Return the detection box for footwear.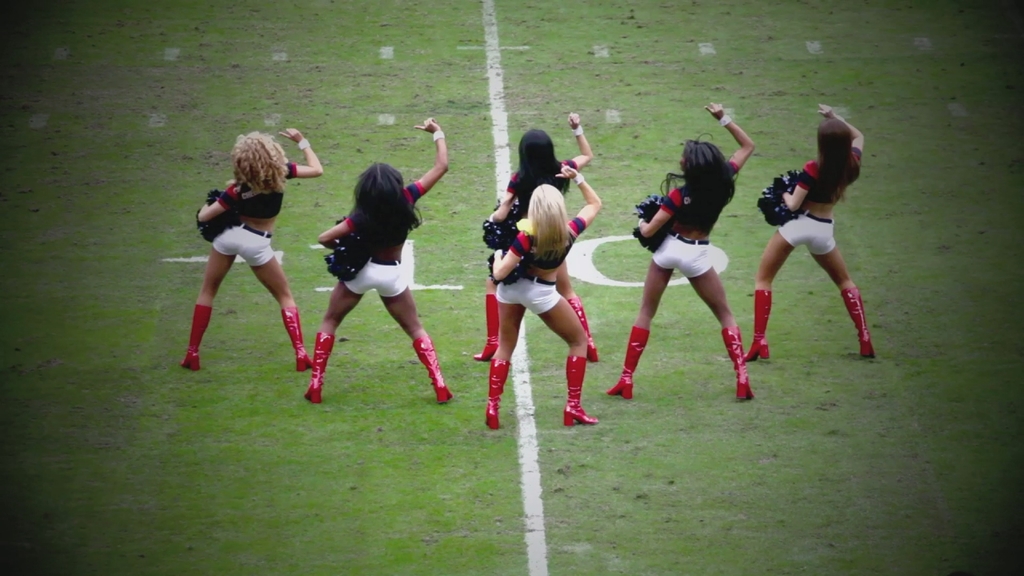
left=747, top=290, right=770, bottom=359.
